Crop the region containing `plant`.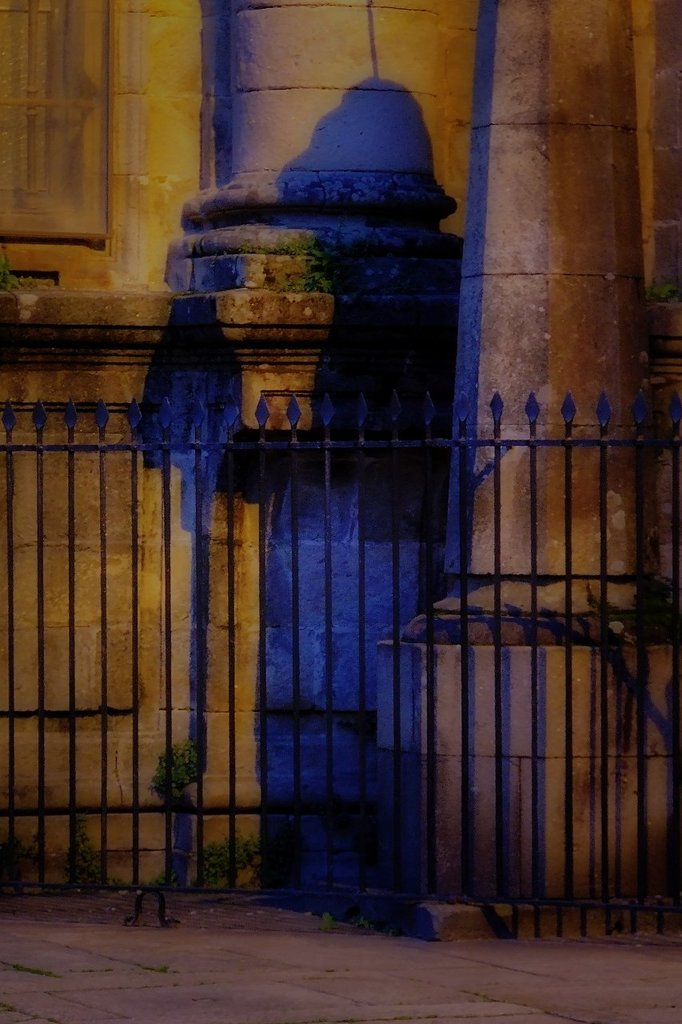
Crop region: [648,568,681,606].
